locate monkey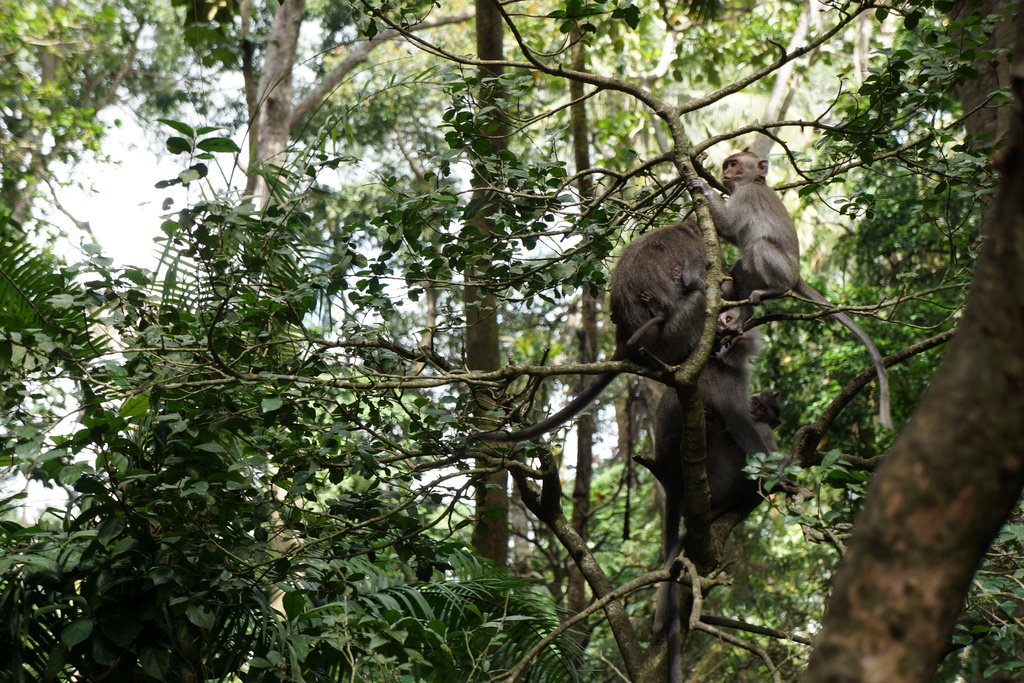
(left=712, top=150, right=819, bottom=331)
